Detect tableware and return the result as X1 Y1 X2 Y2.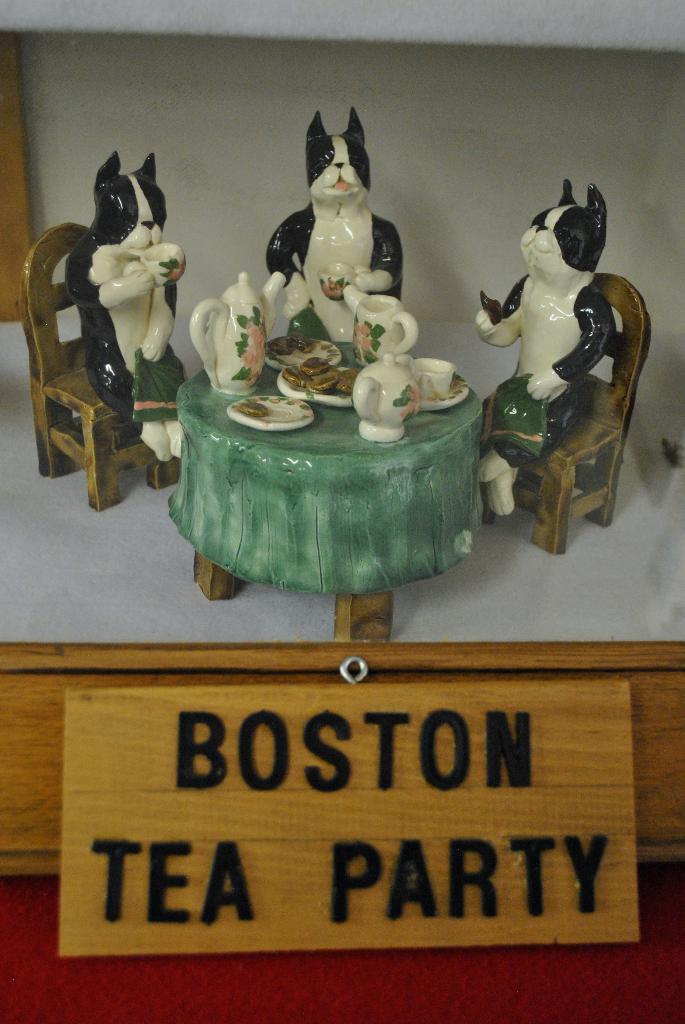
274 362 363 405.
